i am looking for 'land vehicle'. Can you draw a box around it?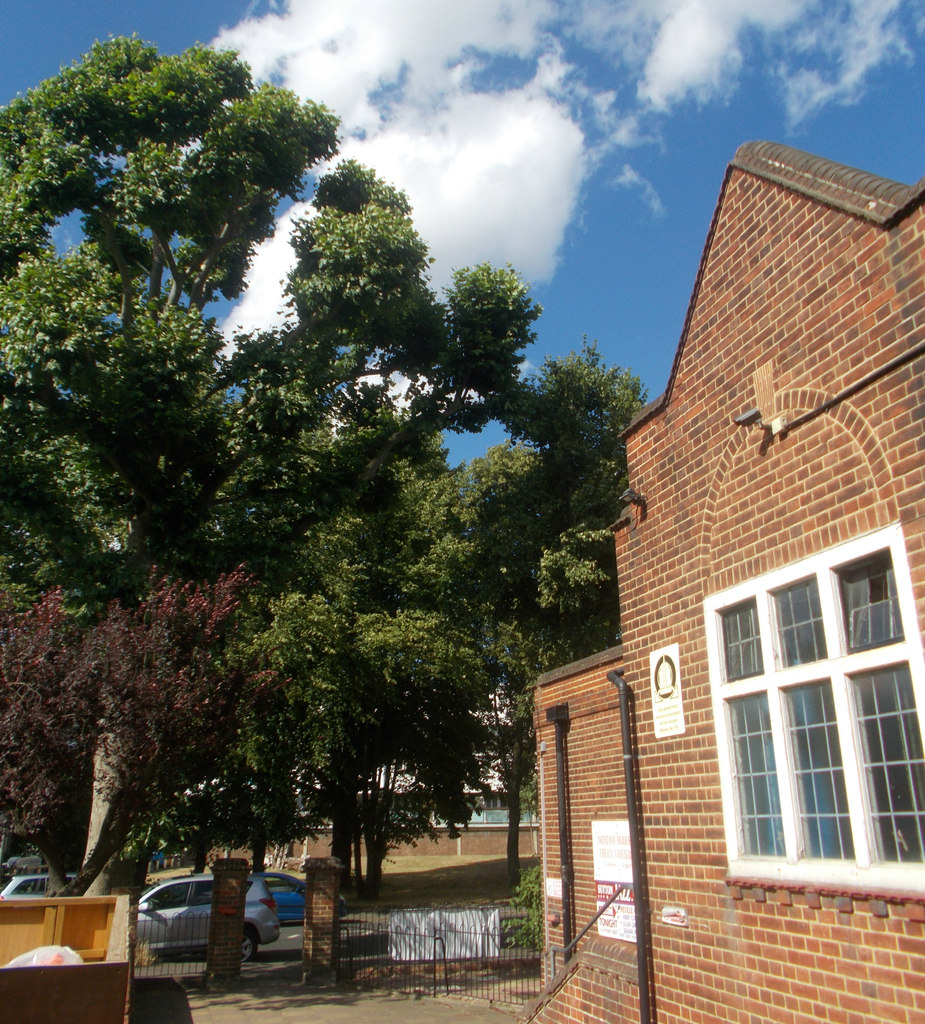
Sure, the bounding box is detection(133, 865, 282, 962).
